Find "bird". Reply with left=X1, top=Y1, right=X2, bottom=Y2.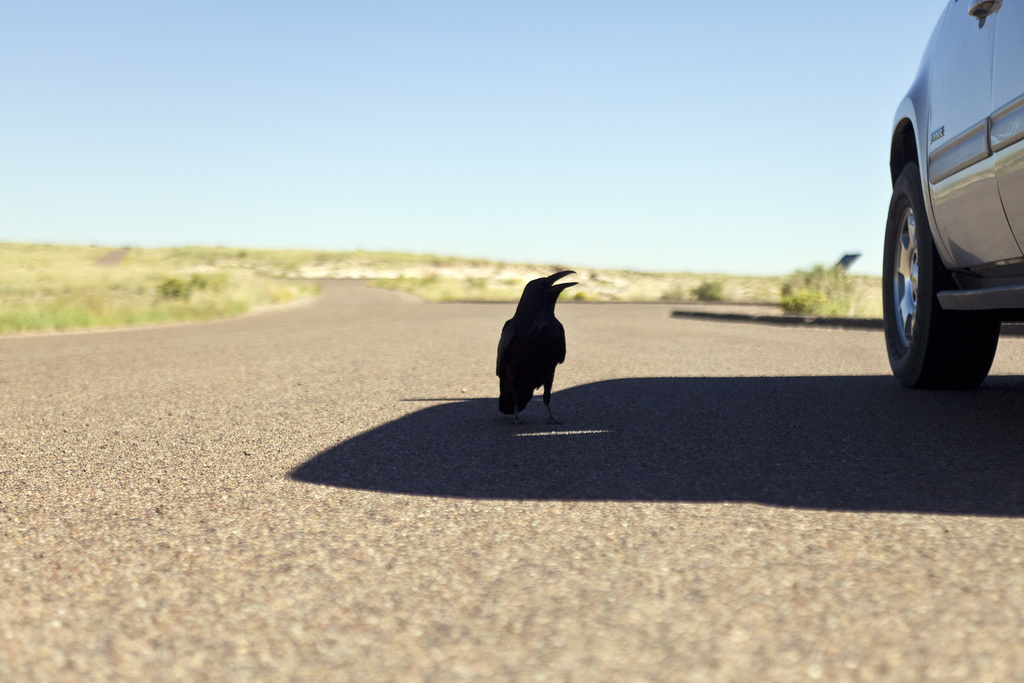
left=484, top=269, right=584, bottom=415.
